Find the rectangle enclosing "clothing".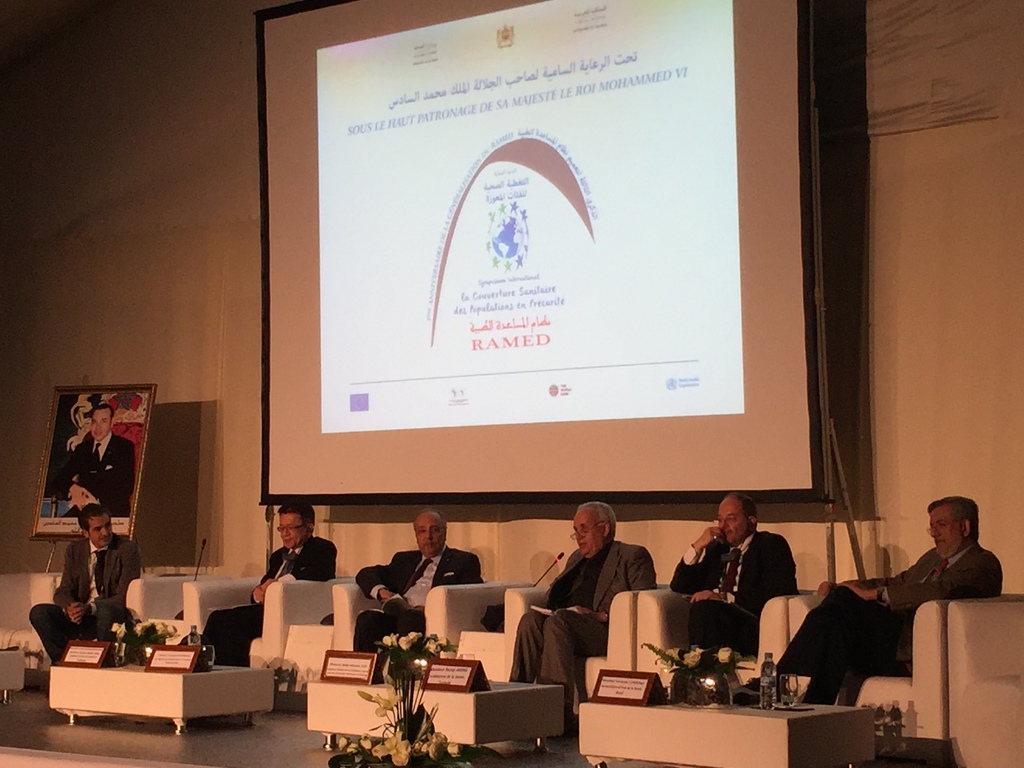
detection(507, 536, 652, 717).
